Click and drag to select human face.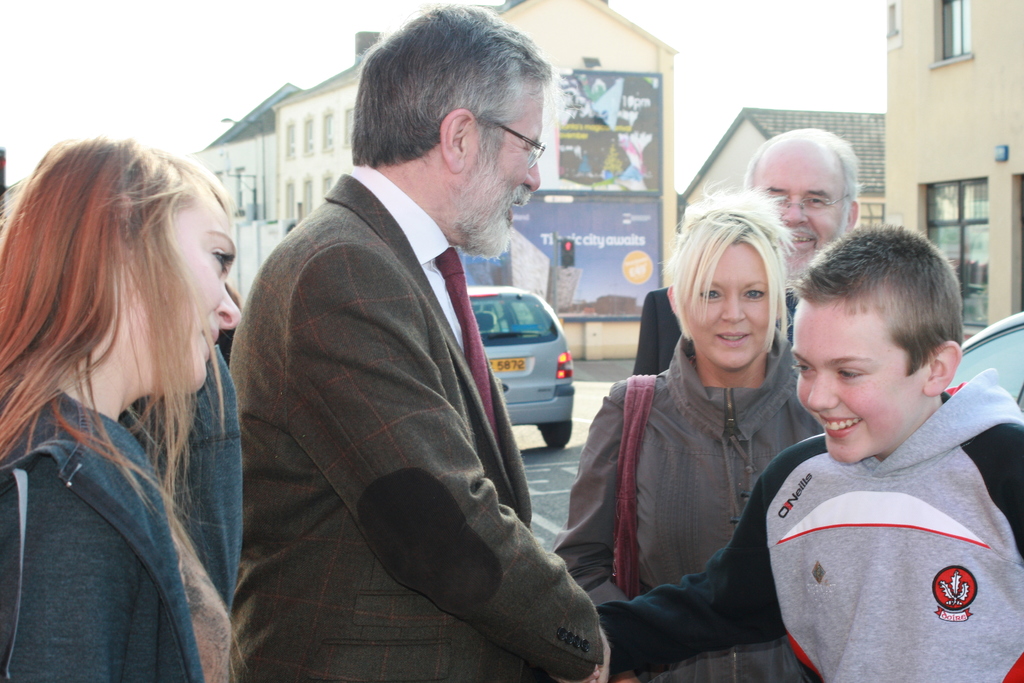
Selection: left=140, top=194, right=243, bottom=387.
